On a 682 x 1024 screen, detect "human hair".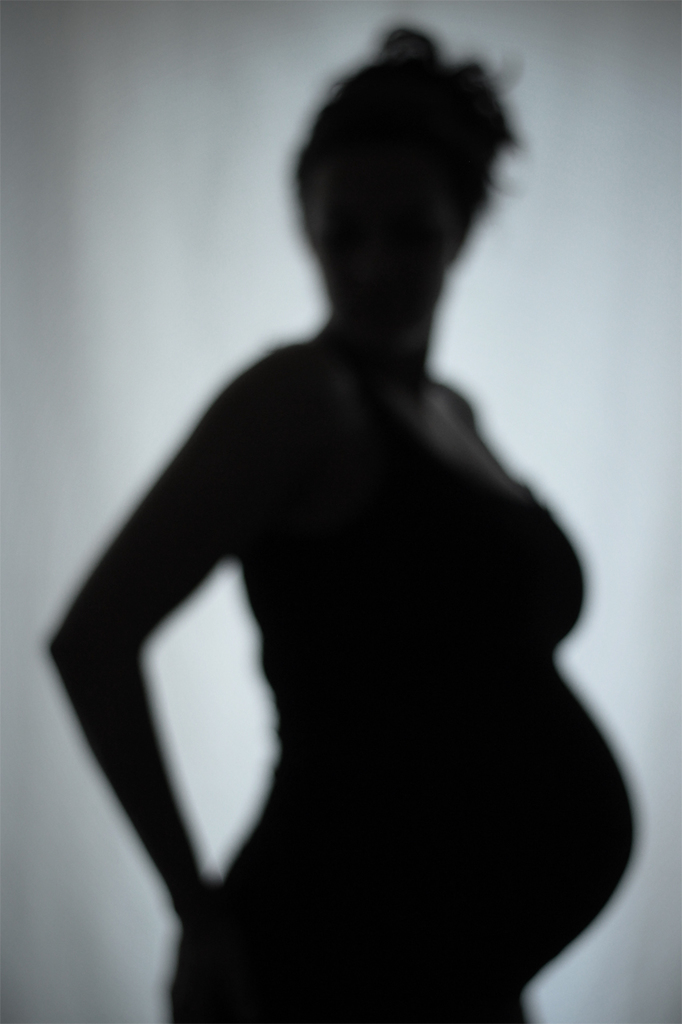
[left=317, top=14, right=520, bottom=250].
